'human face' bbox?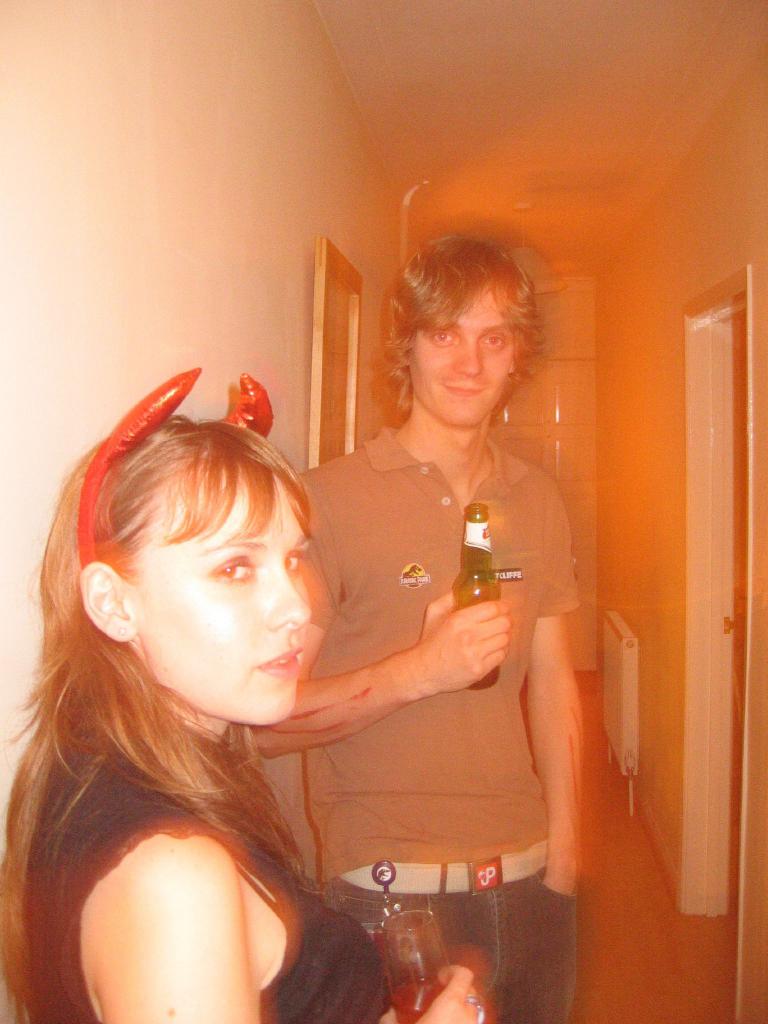
box(409, 284, 514, 425)
